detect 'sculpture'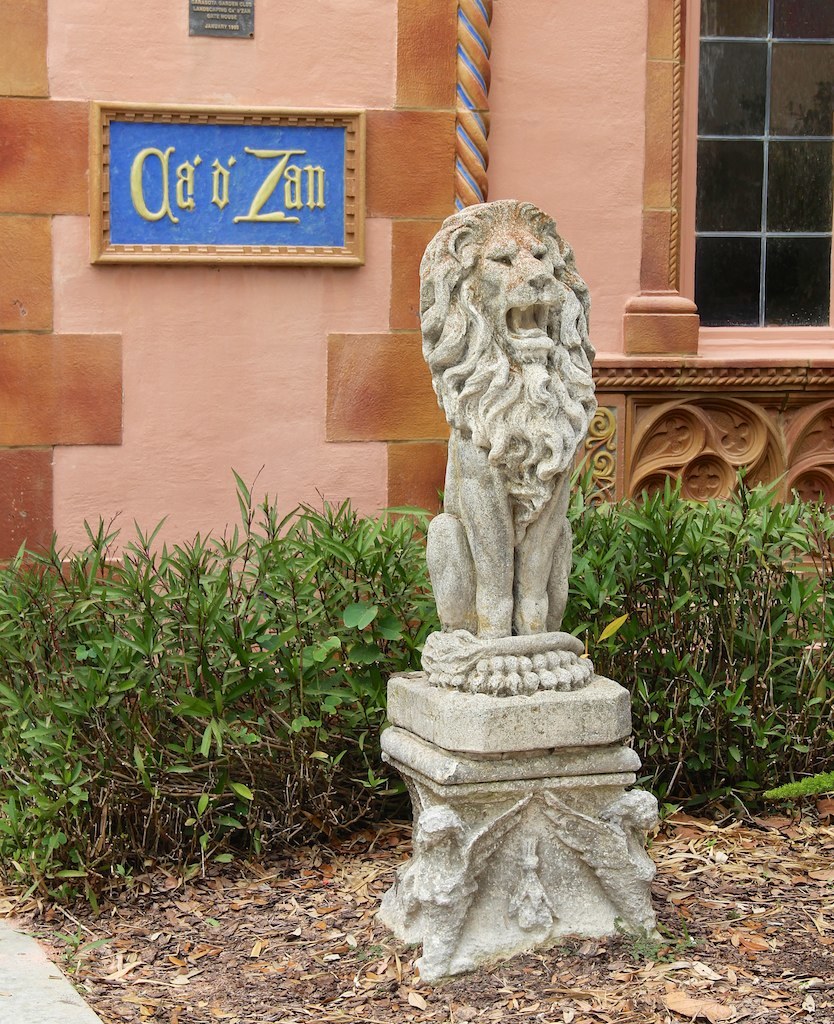
bbox=(420, 199, 597, 635)
